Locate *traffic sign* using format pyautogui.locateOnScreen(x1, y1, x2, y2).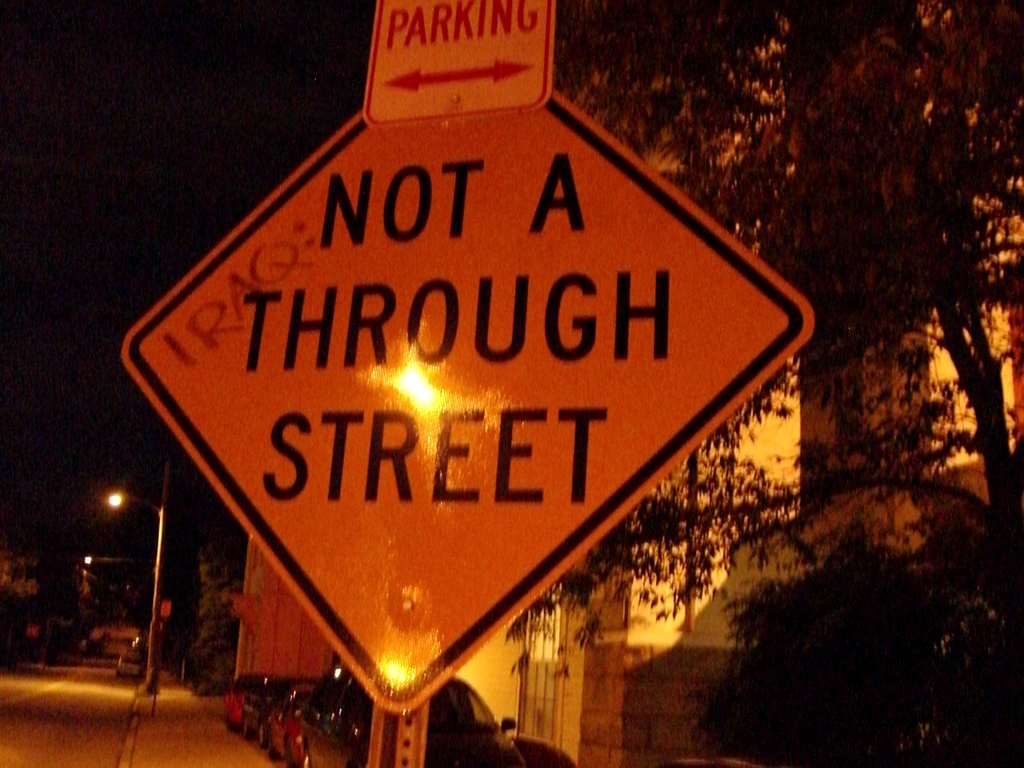
pyautogui.locateOnScreen(122, 85, 819, 716).
